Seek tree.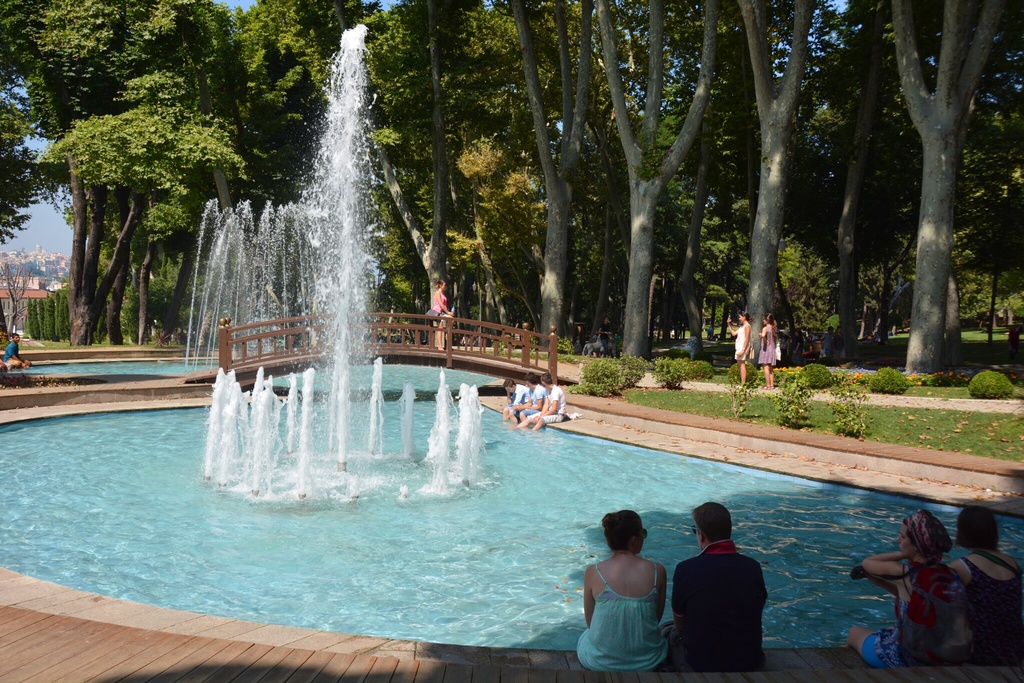
detection(508, 0, 588, 364).
